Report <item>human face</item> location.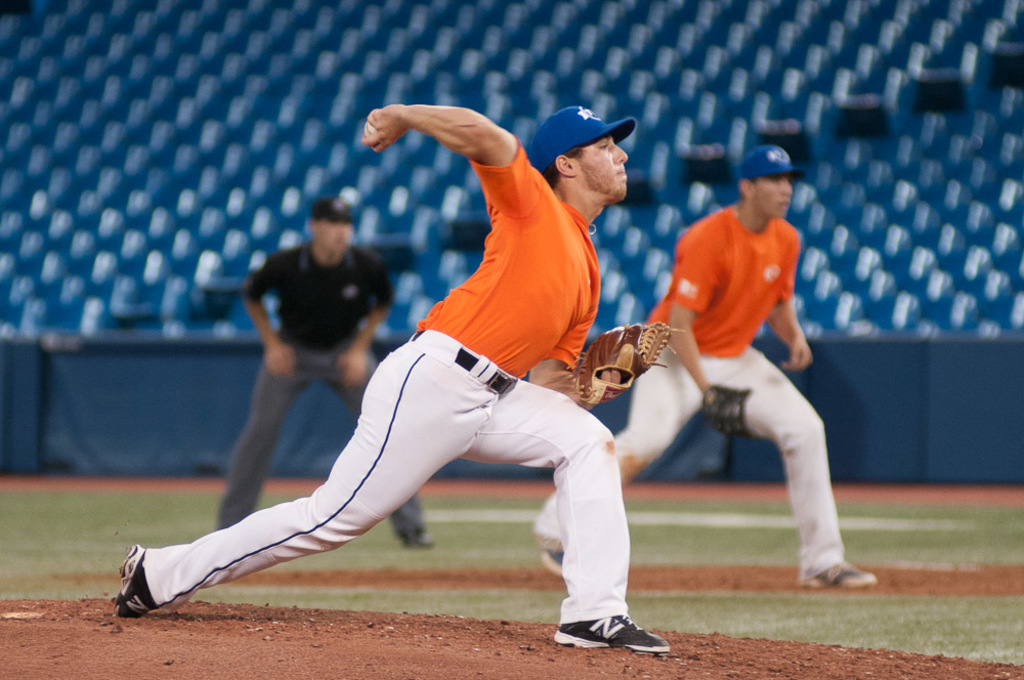
Report: bbox=(757, 177, 791, 214).
